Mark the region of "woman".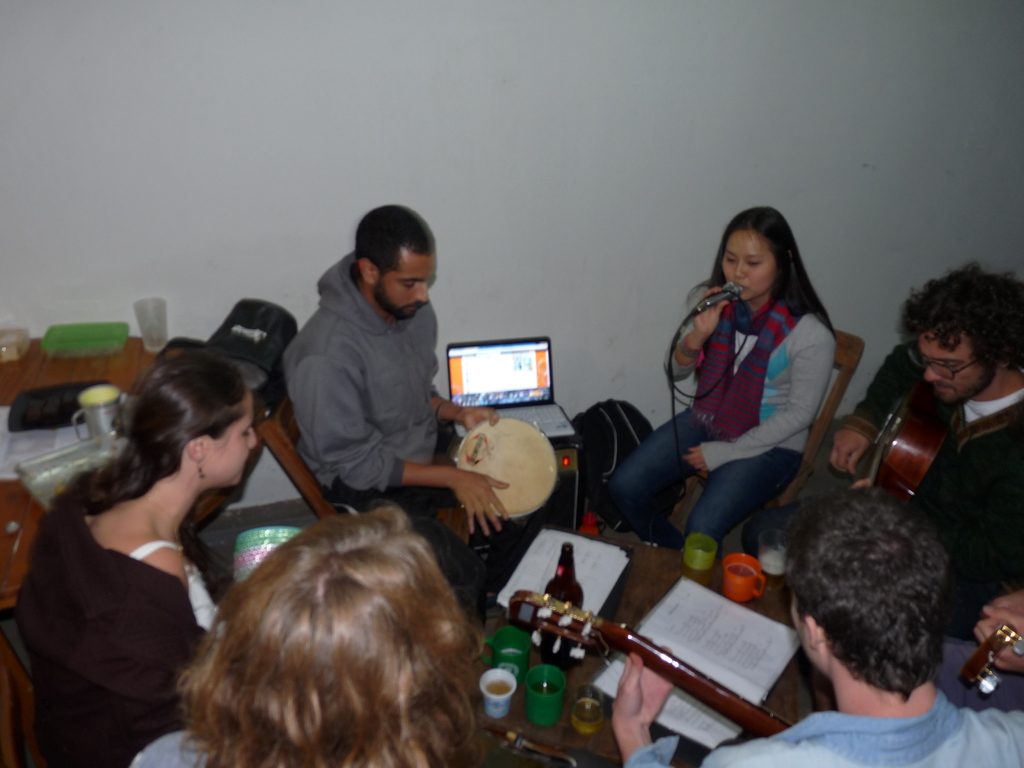
Region: BBox(600, 207, 843, 581).
